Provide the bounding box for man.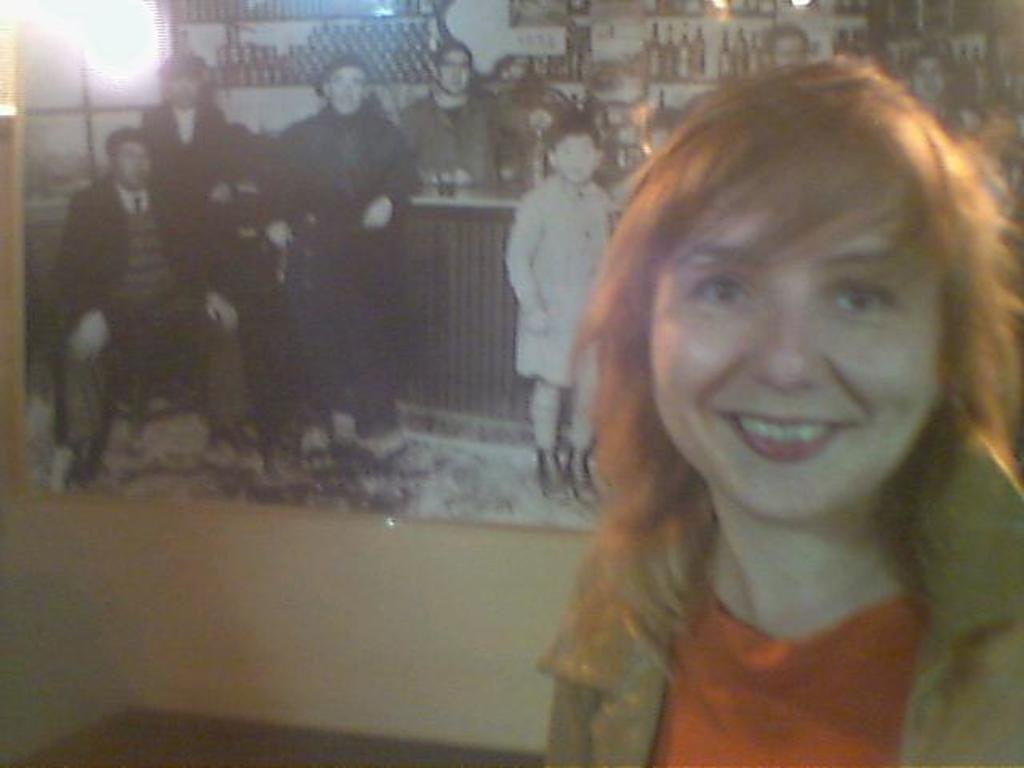
{"left": 48, "top": 120, "right": 261, "bottom": 483}.
